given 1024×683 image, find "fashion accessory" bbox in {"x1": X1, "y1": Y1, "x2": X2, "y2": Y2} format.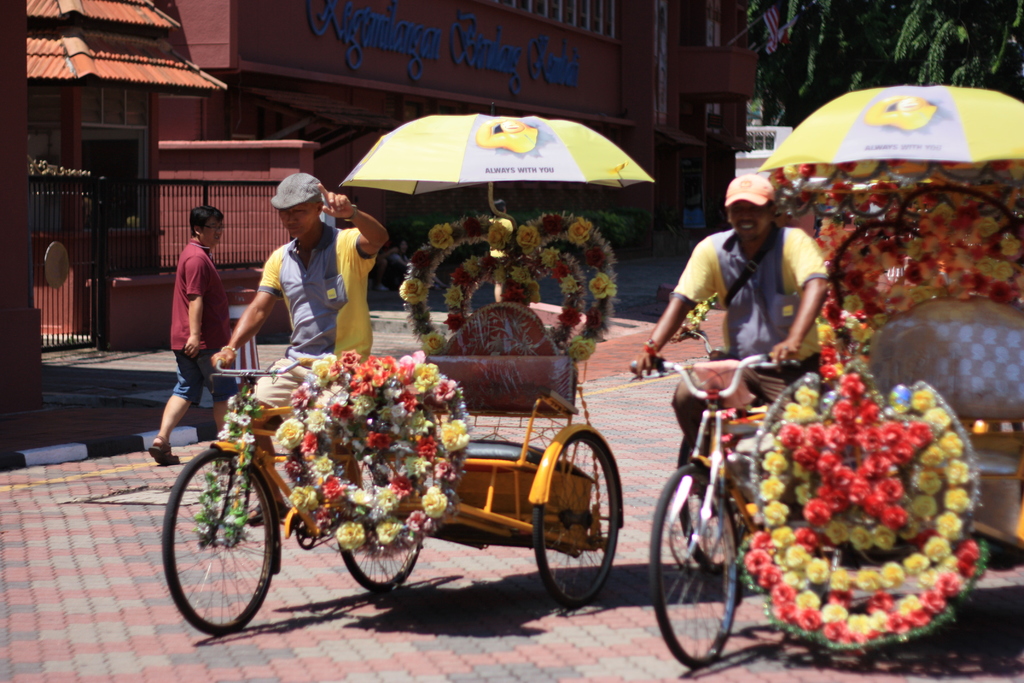
{"x1": 724, "y1": 174, "x2": 776, "y2": 204}.
